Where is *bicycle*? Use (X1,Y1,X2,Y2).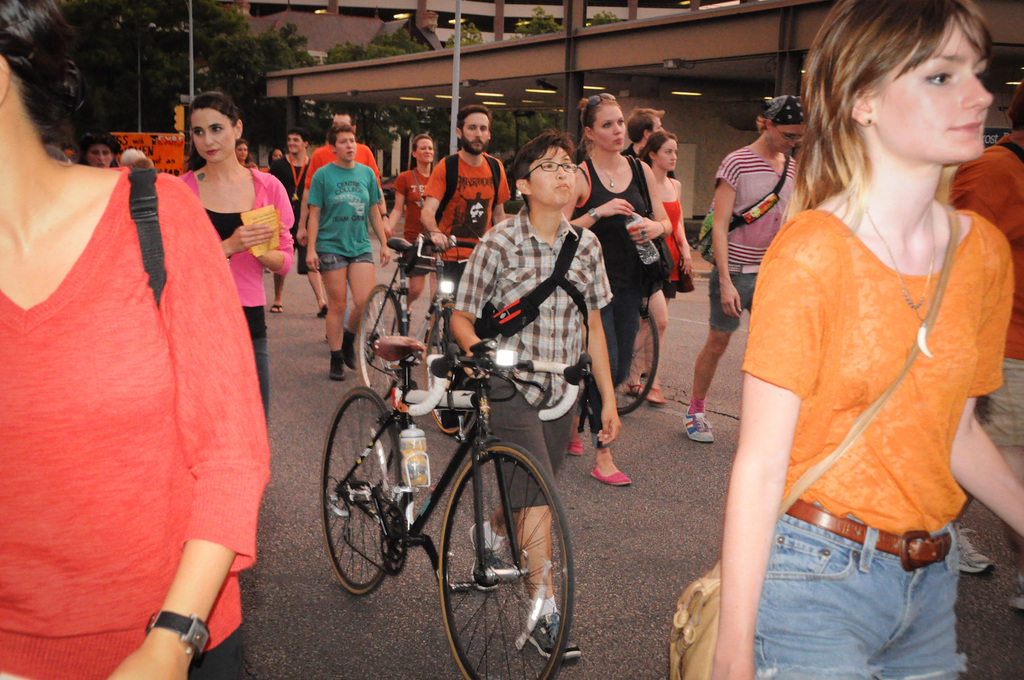
(355,223,479,437).
